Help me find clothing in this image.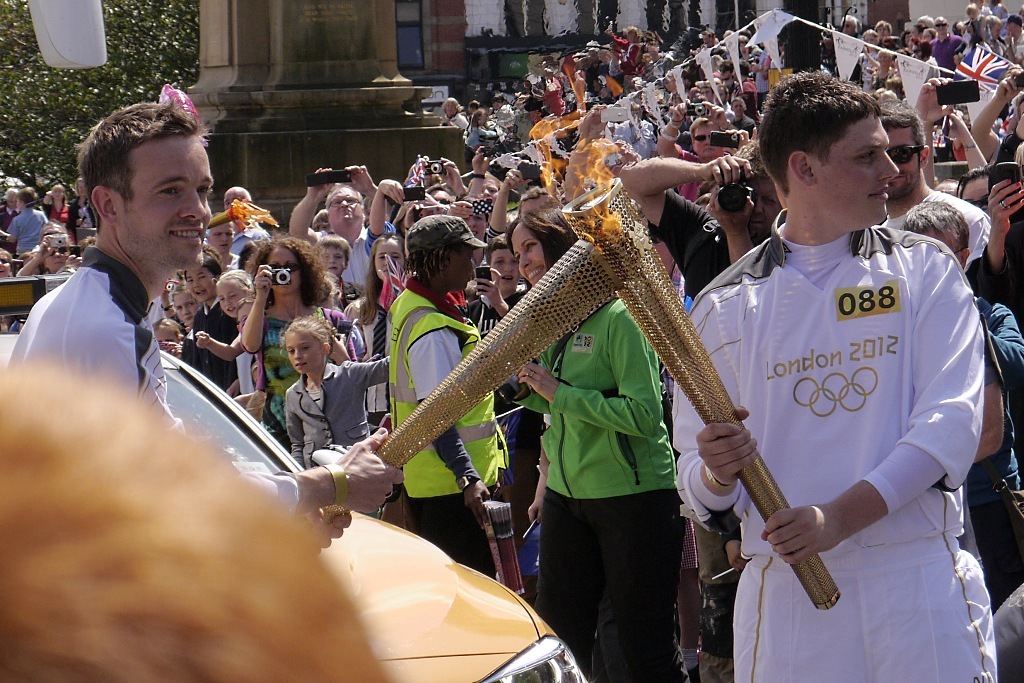
Found it: l=530, t=302, r=693, b=682.
